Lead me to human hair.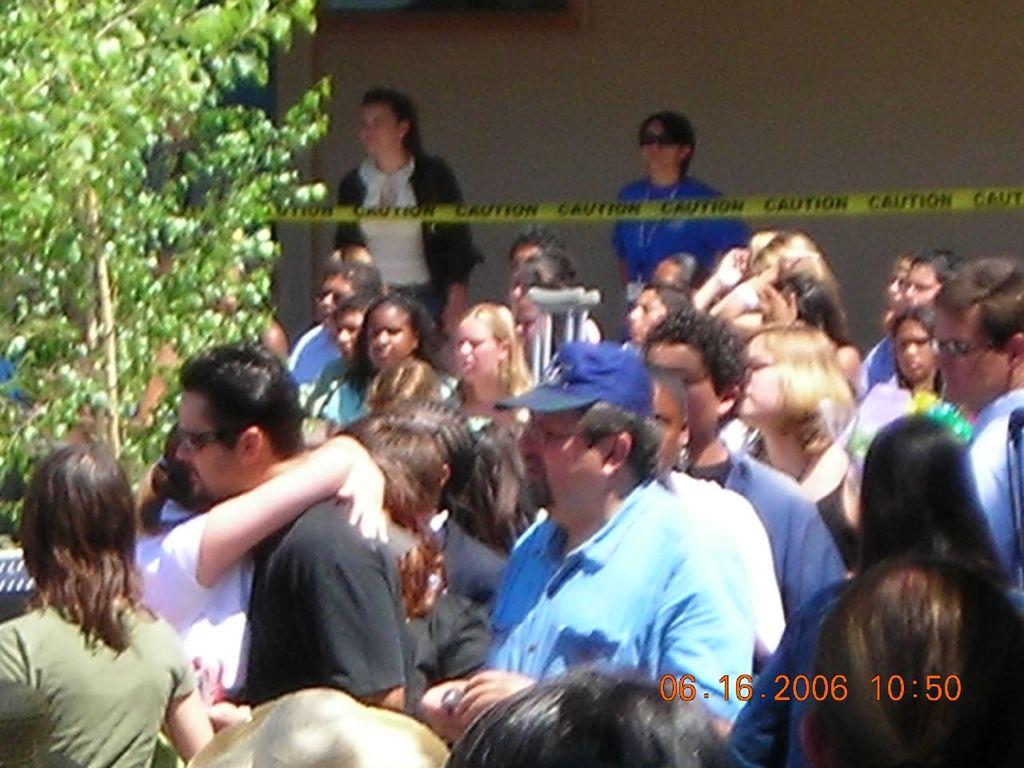
Lead to l=335, t=292, r=383, b=322.
